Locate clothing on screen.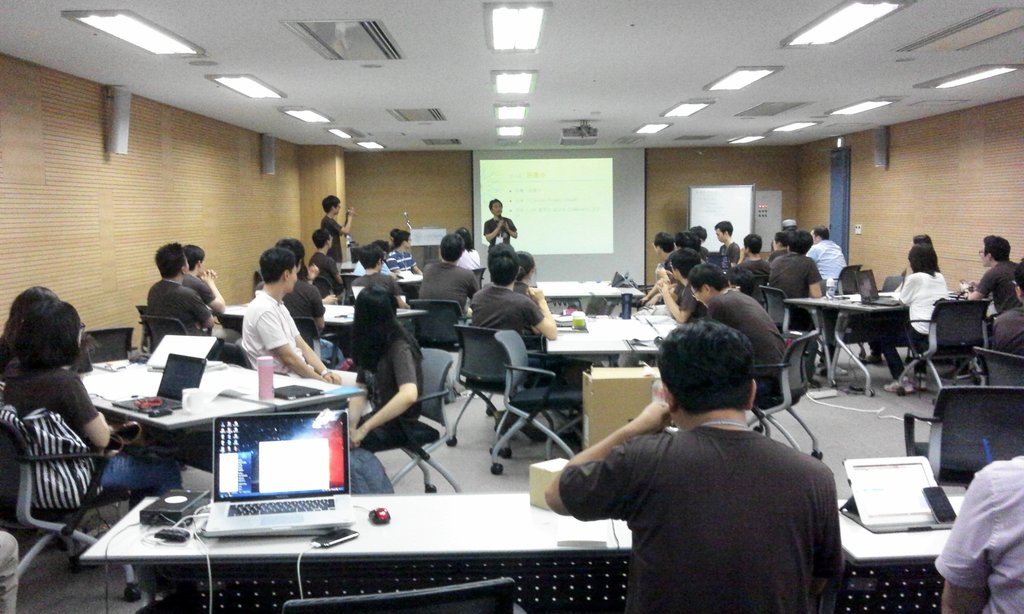
On screen at (left=0, top=365, right=177, bottom=500).
